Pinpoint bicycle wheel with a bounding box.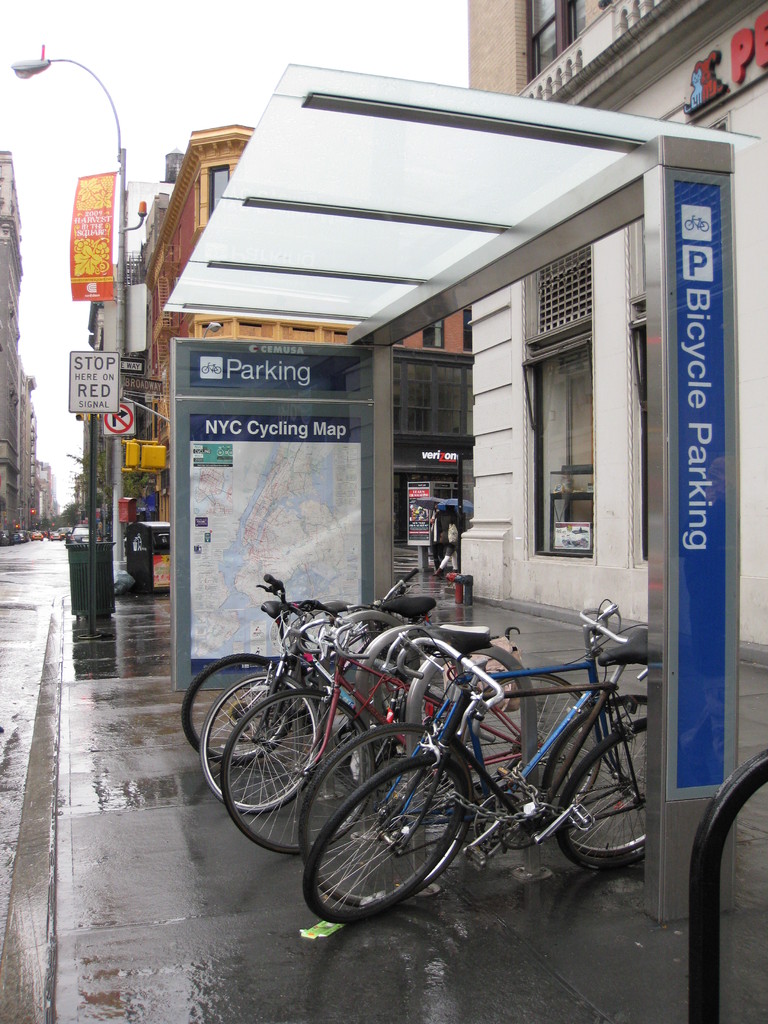
detection(541, 691, 652, 851).
